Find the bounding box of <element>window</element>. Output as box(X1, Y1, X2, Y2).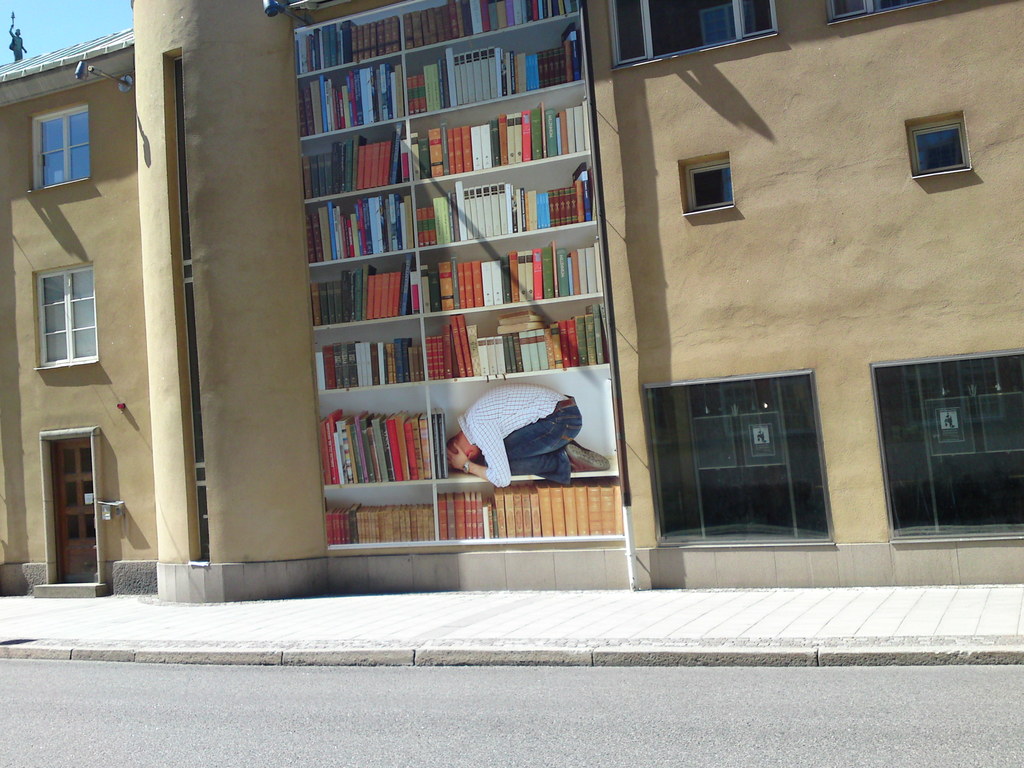
box(677, 150, 734, 218).
